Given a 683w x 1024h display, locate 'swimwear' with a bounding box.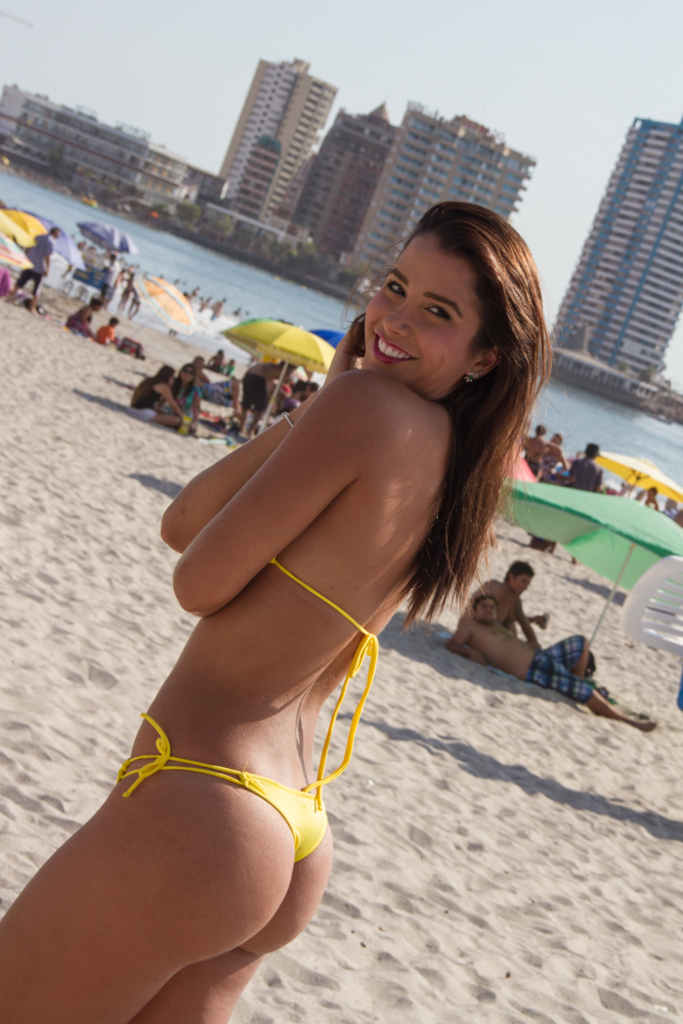
Located: (x1=169, y1=382, x2=202, y2=424).
